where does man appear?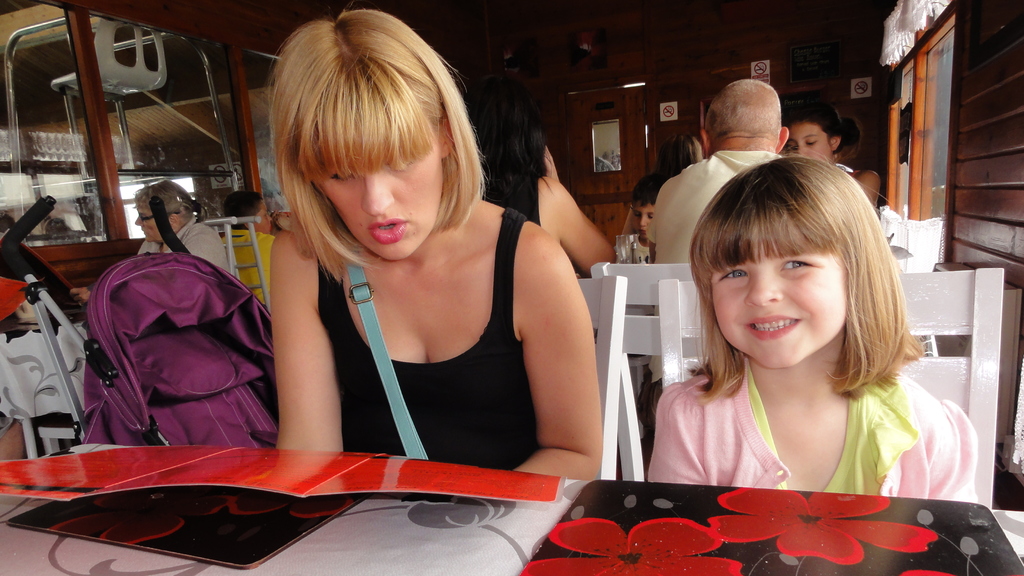
Appears at box(221, 193, 278, 305).
